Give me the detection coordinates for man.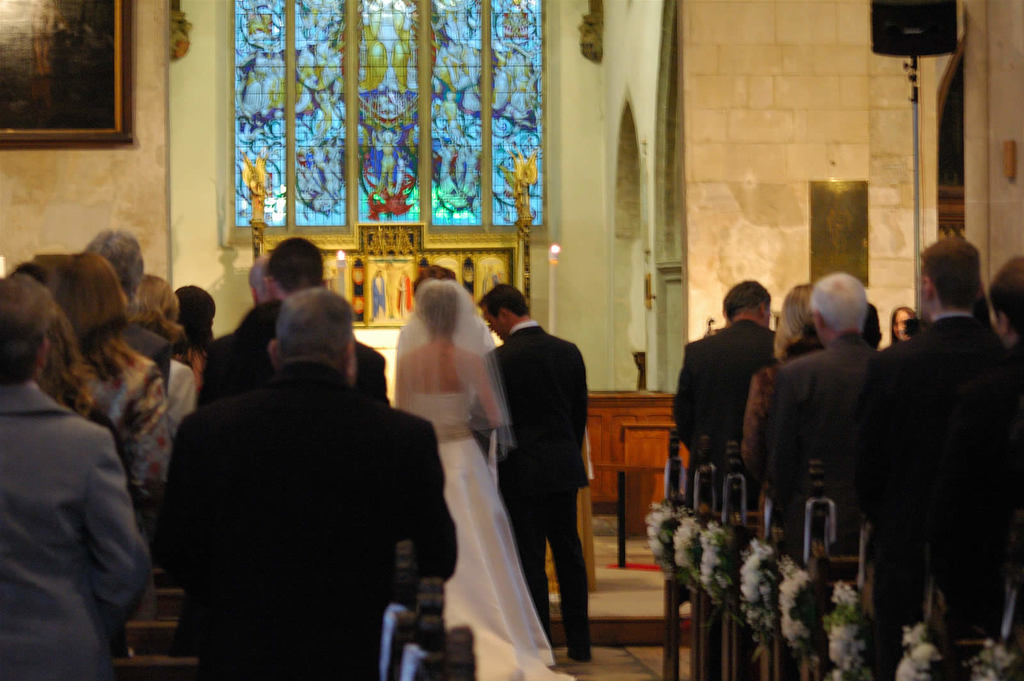
<box>156,287,452,680</box>.
